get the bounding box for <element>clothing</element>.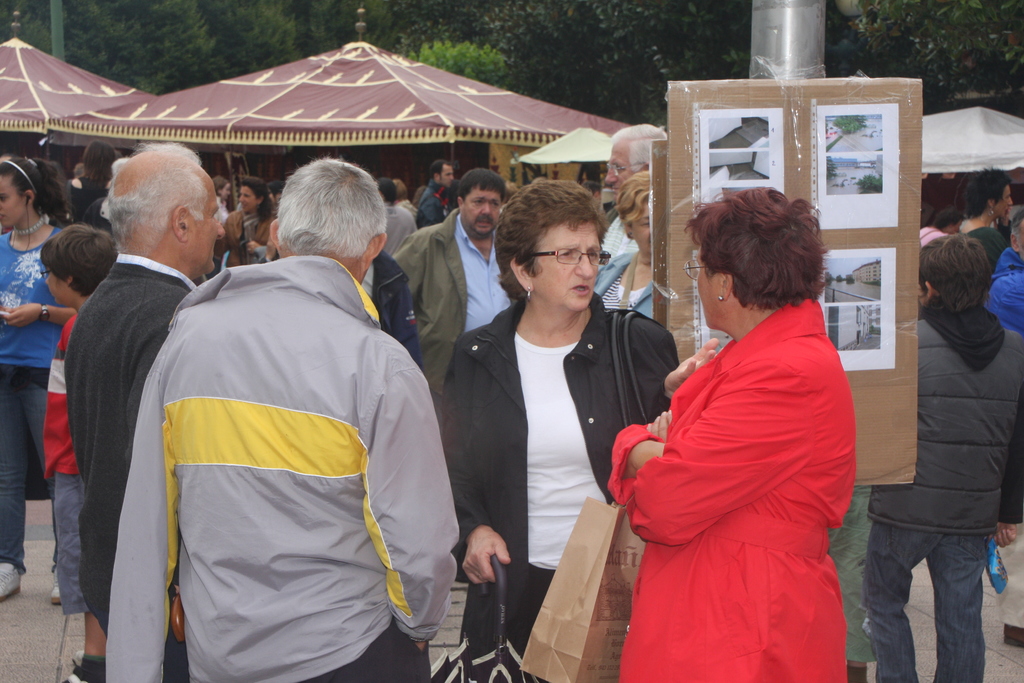
rect(450, 283, 687, 682).
